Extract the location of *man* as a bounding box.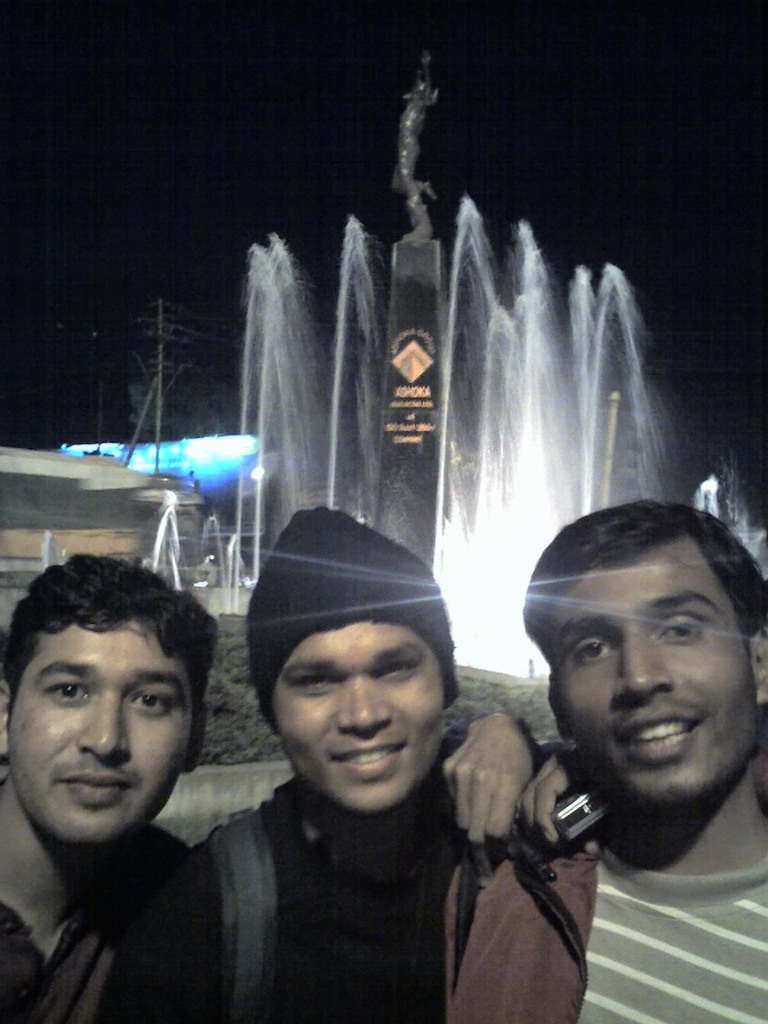
l=185, t=505, r=475, b=1017.
